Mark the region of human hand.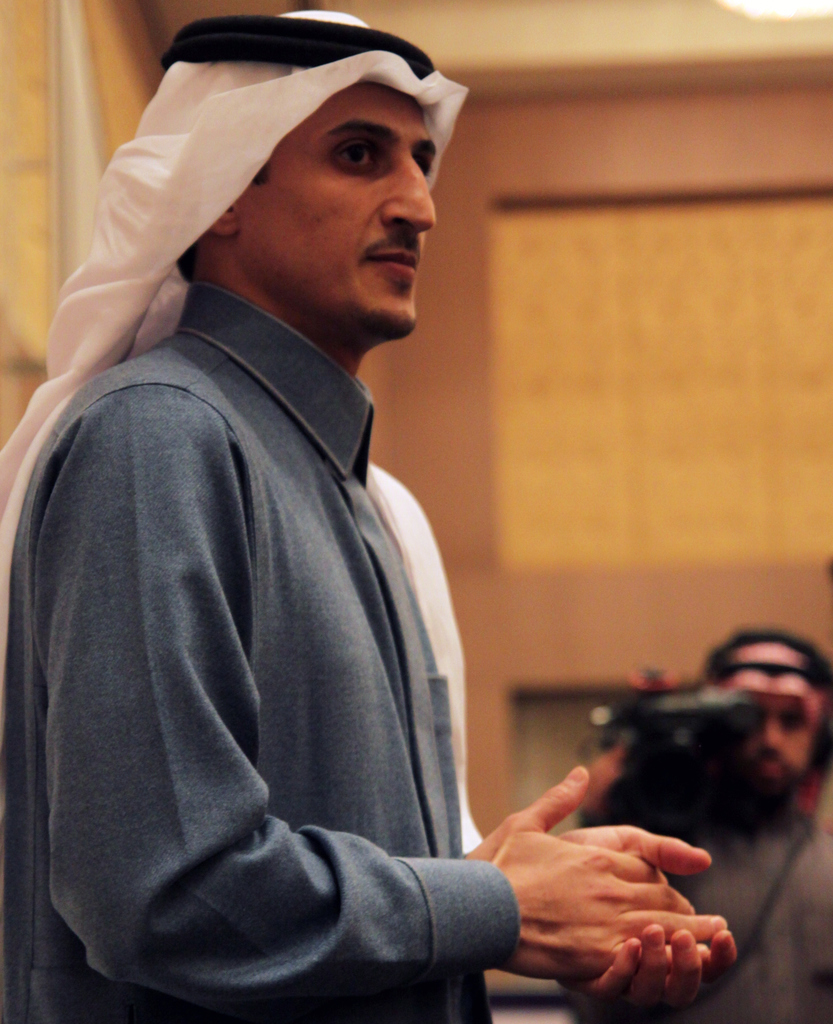
Region: (551,818,742,1007).
